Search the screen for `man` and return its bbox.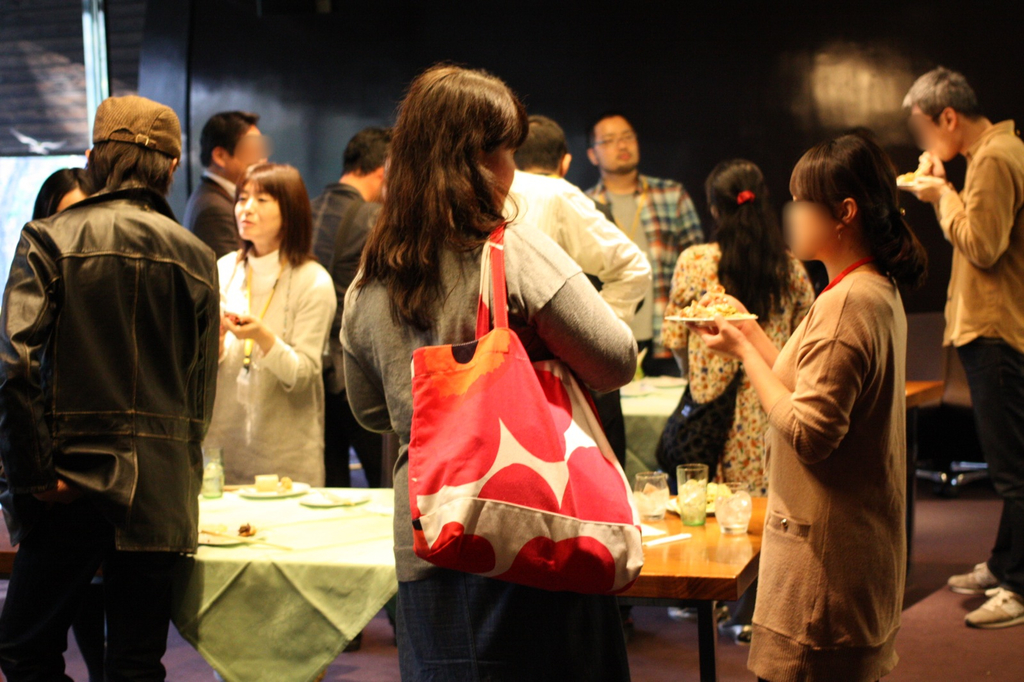
Found: 314 125 419 493.
